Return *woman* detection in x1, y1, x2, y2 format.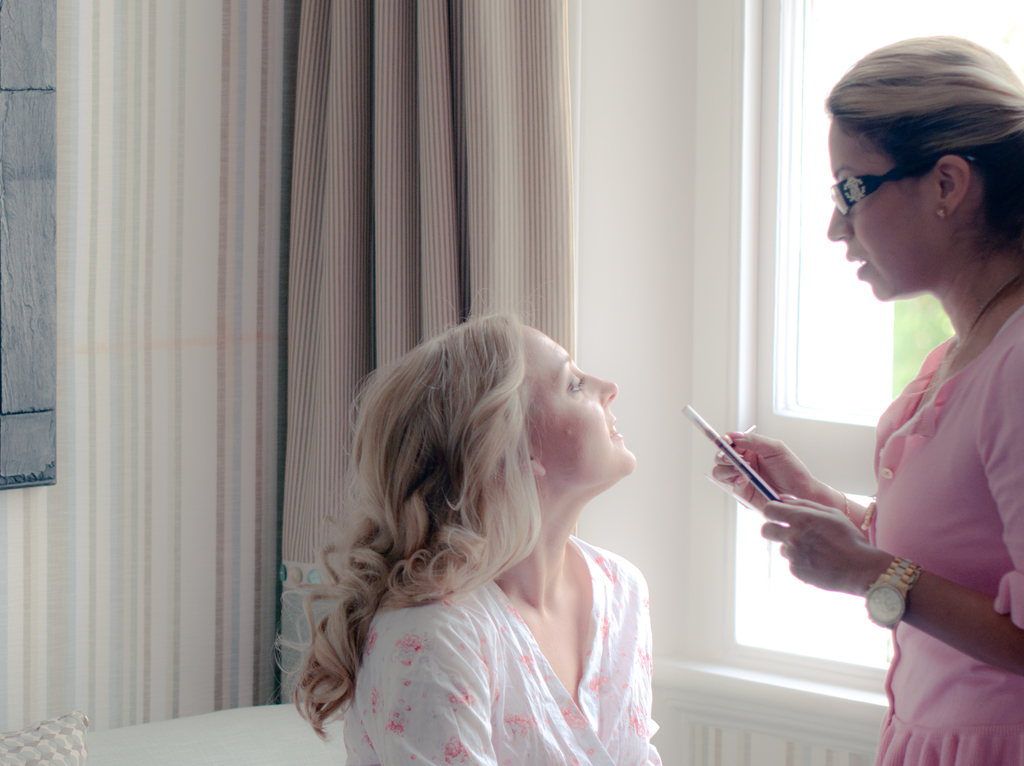
751, 33, 1023, 765.
